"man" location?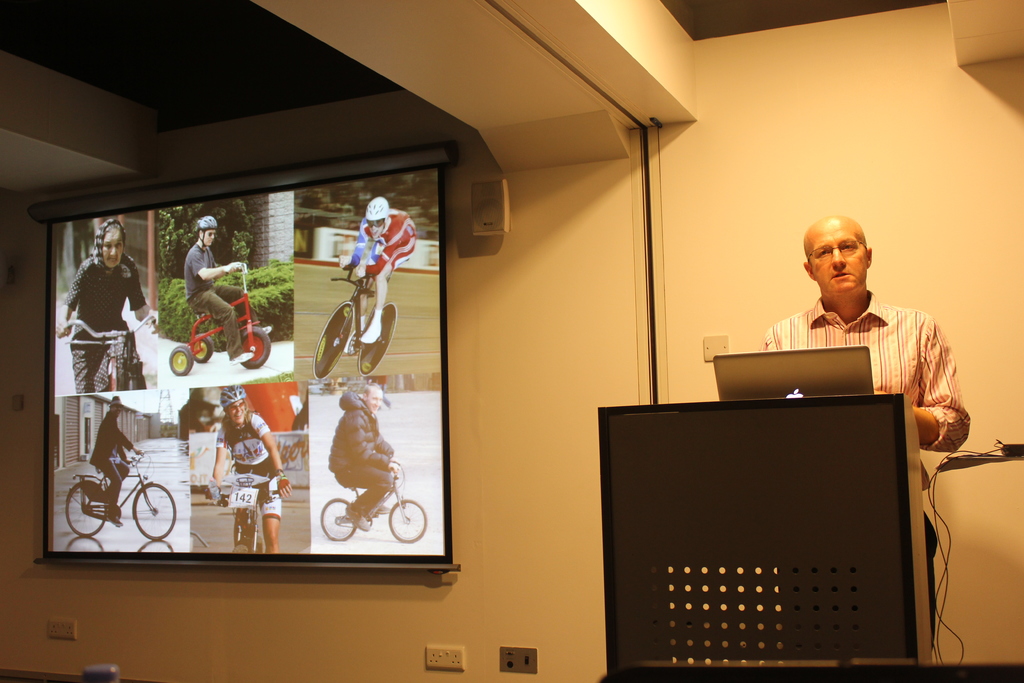
[x1=330, y1=379, x2=396, y2=533]
